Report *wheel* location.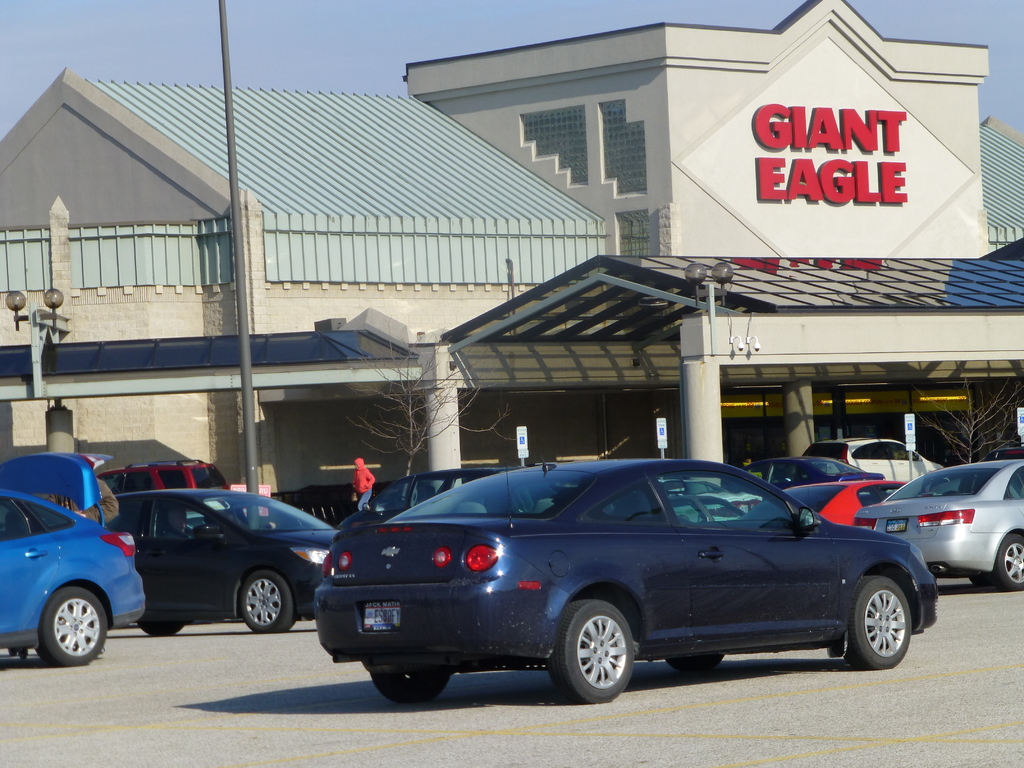
Report: l=849, t=574, r=907, b=669.
